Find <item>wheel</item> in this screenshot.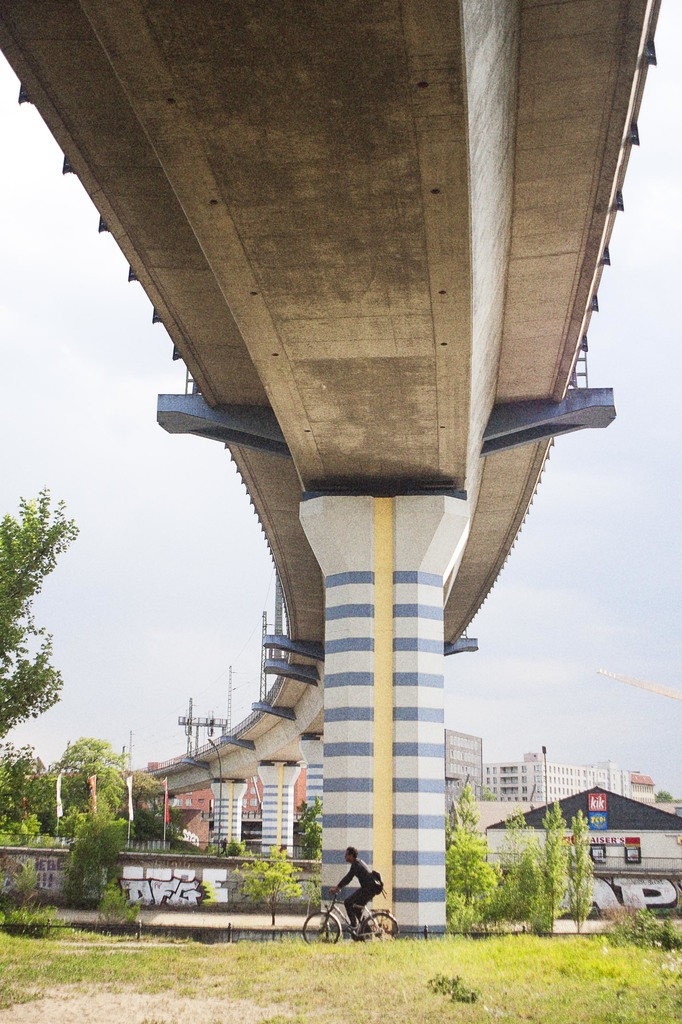
The bounding box for <item>wheel</item> is detection(296, 911, 344, 952).
